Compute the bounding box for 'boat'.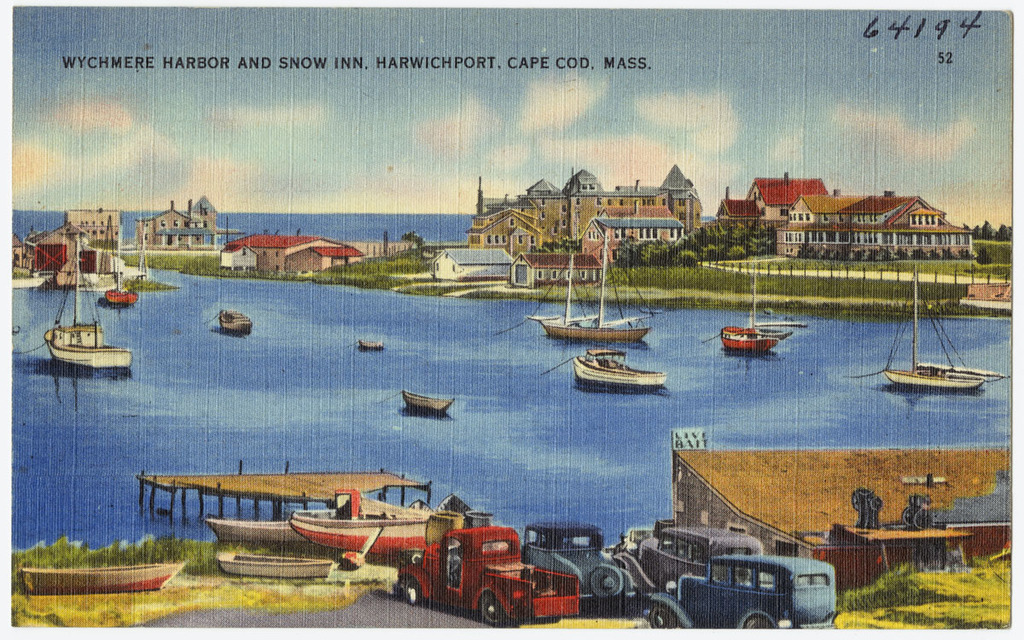
868 289 999 414.
